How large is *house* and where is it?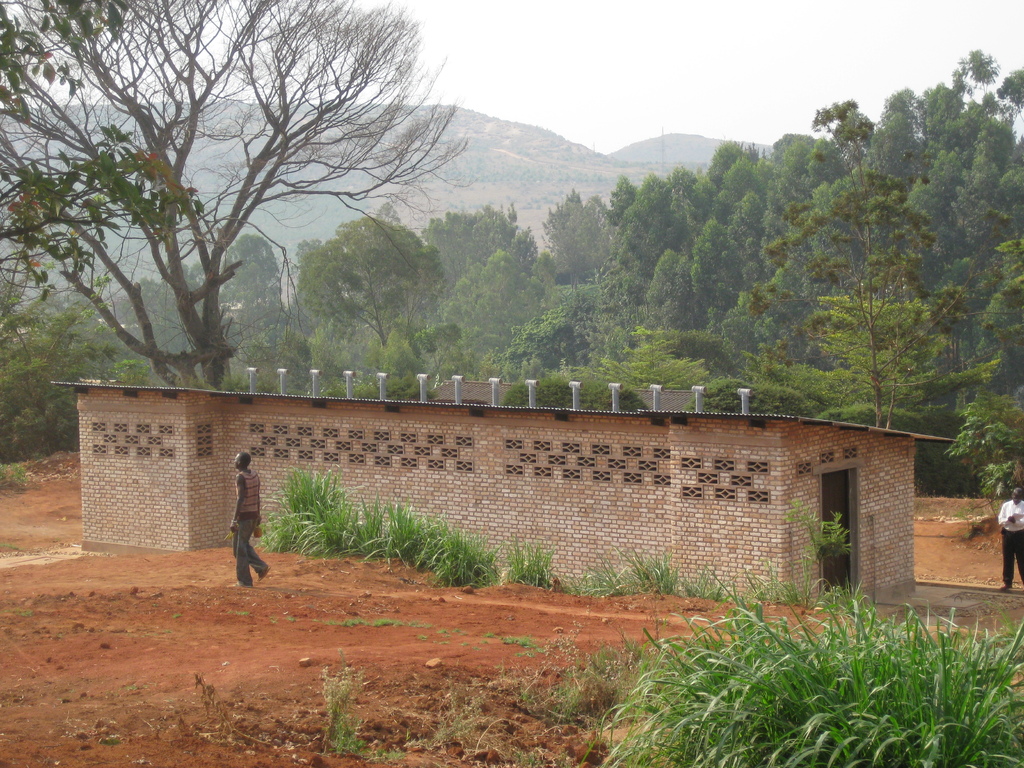
Bounding box: select_region(52, 381, 956, 602).
